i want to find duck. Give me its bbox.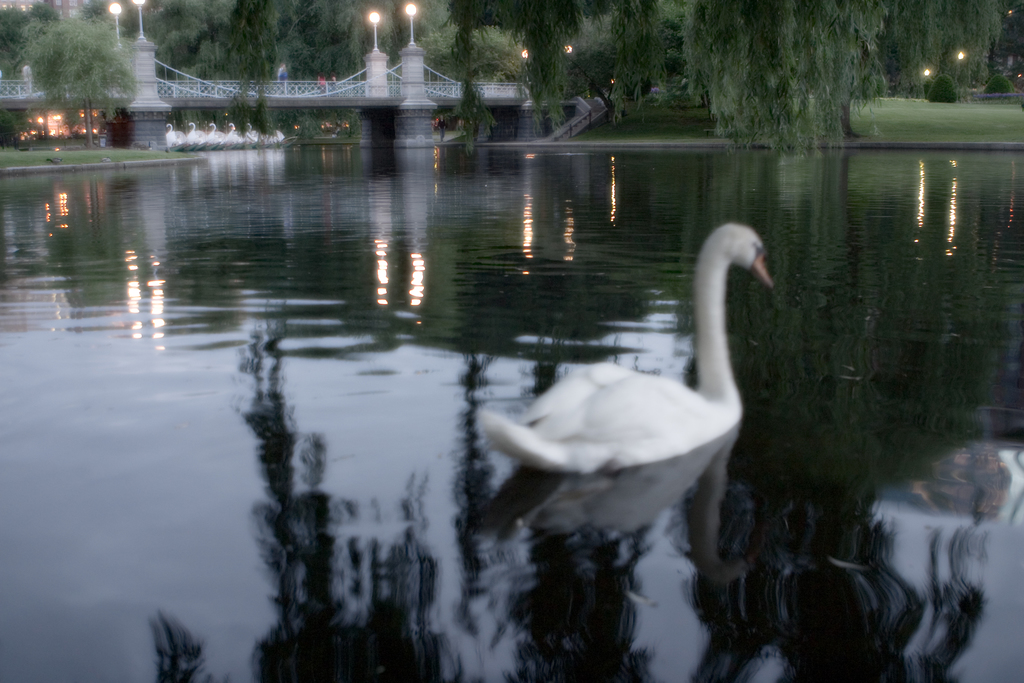
select_region(504, 240, 785, 481).
